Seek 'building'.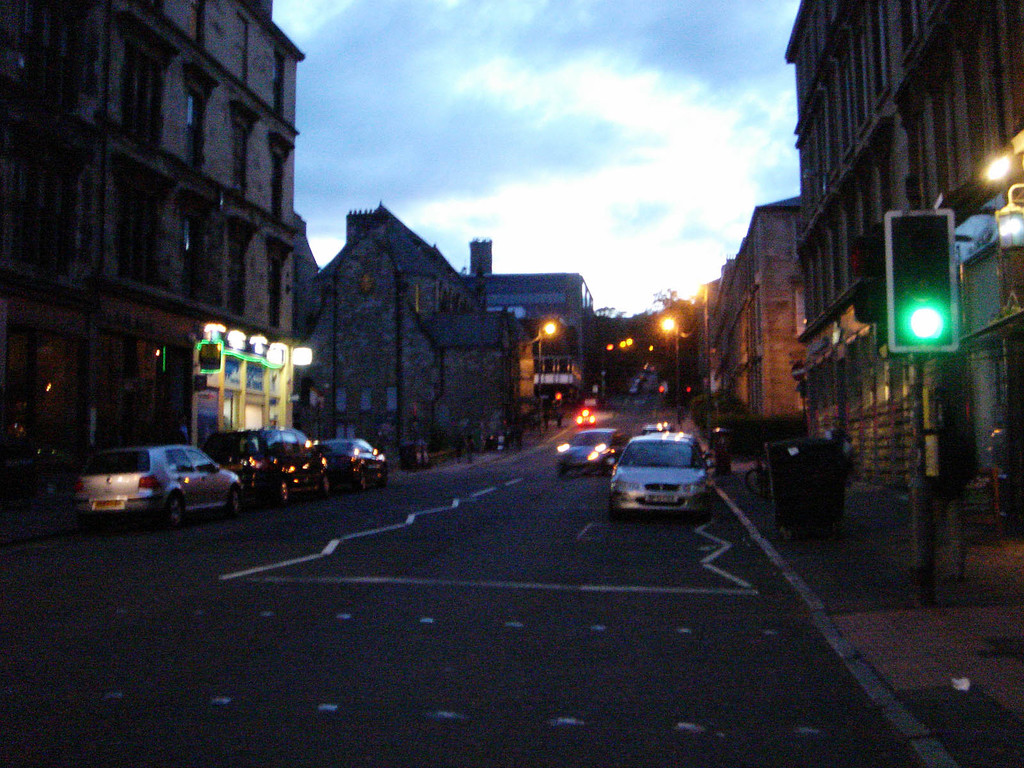
{"left": 678, "top": 189, "right": 805, "bottom": 443}.
